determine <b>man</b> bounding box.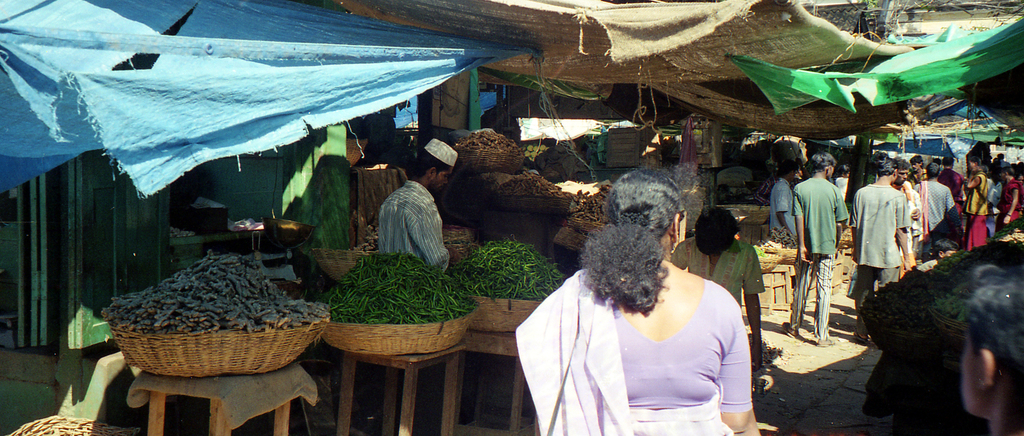
Determined: locate(375, 136, 464, 262).
